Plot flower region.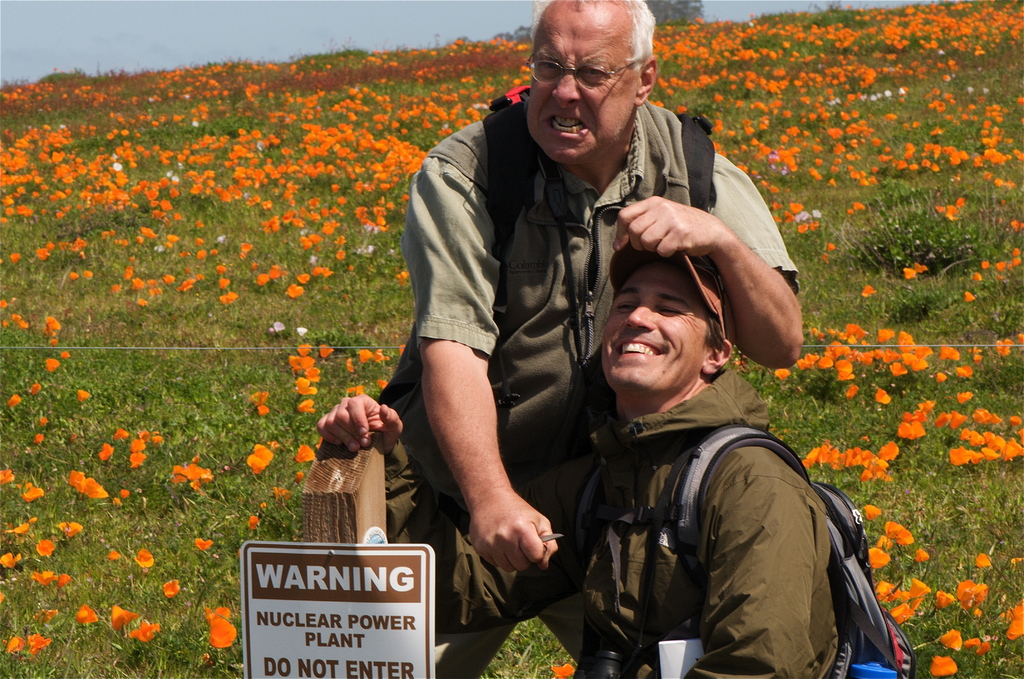
Plotted at select_region(255, 401, 269, 414).
